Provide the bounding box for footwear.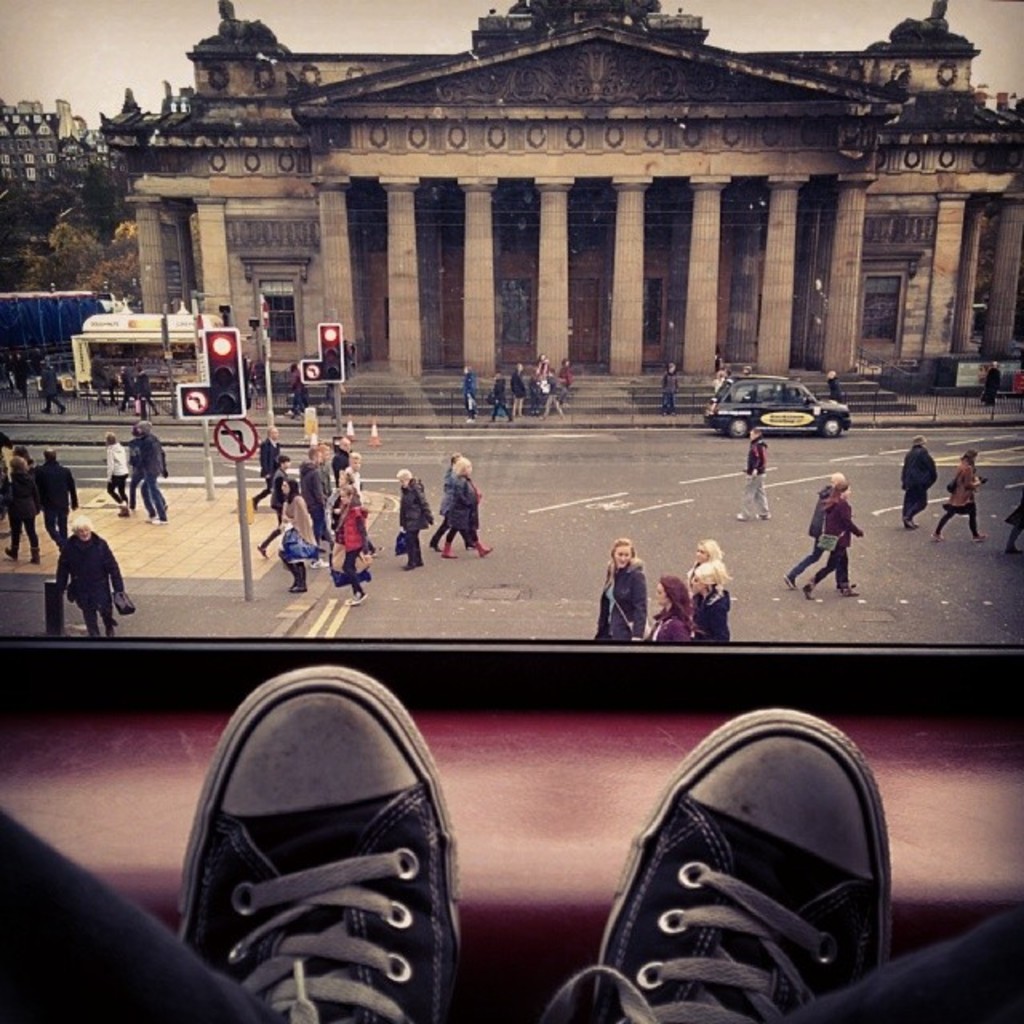
[left=477, top=549, right=493, bottom=557].
